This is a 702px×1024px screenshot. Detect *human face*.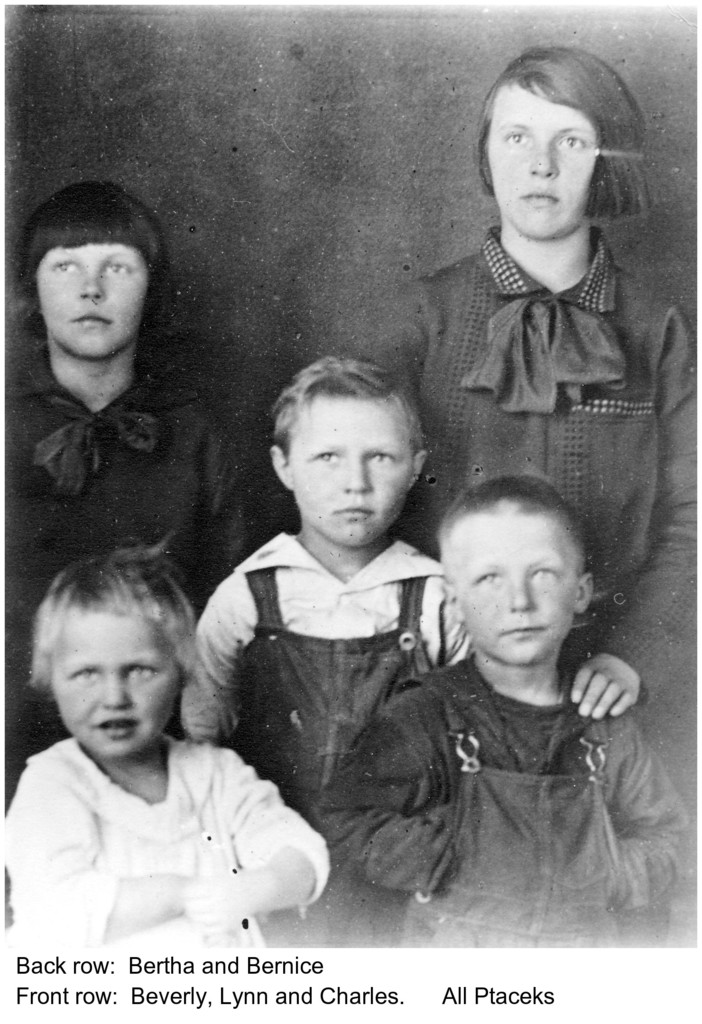
489, 83, 603, 240.
